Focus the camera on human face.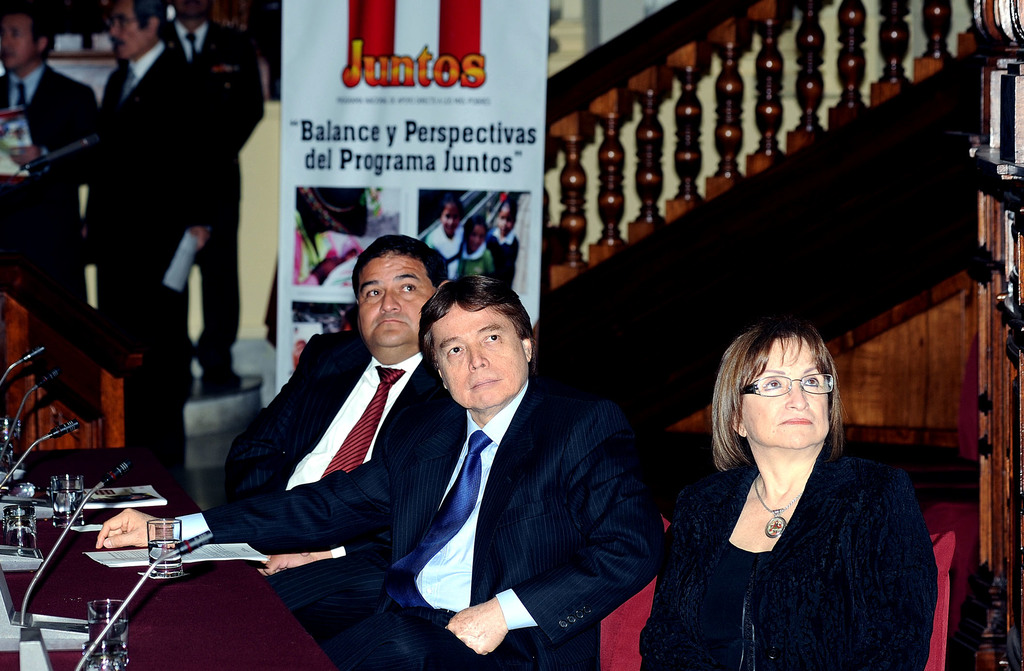
Focus region: locate(355, 252, 436, 344).
